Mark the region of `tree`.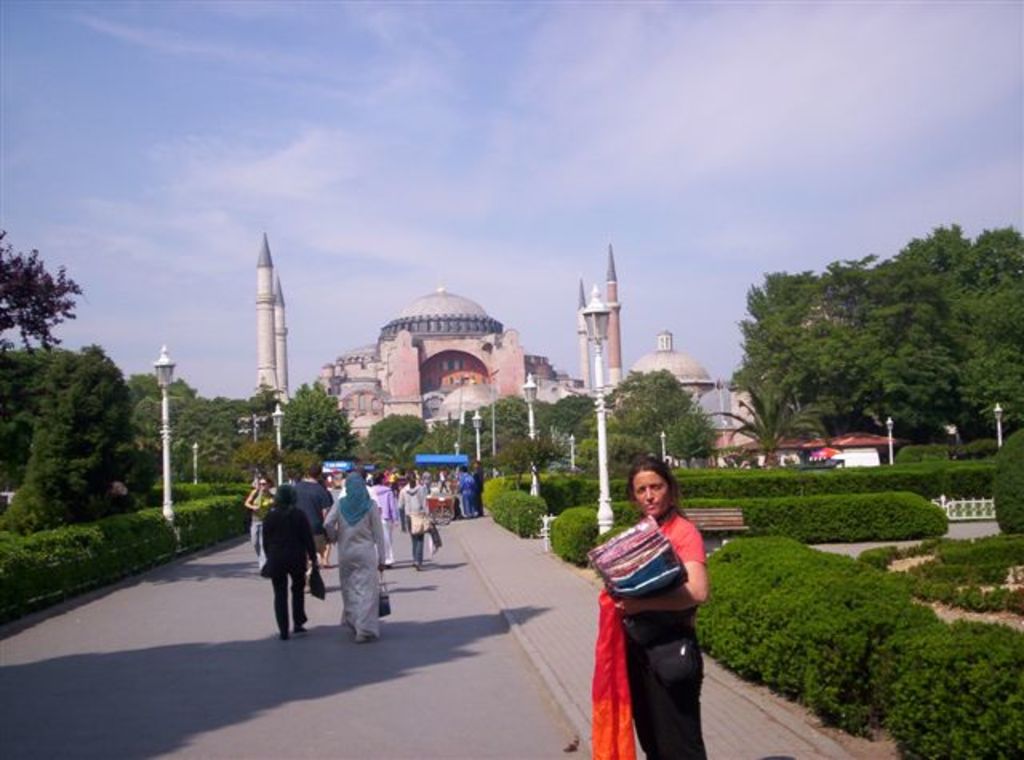
Region: <bbox>0, 334, 165, 539</bbox>.
